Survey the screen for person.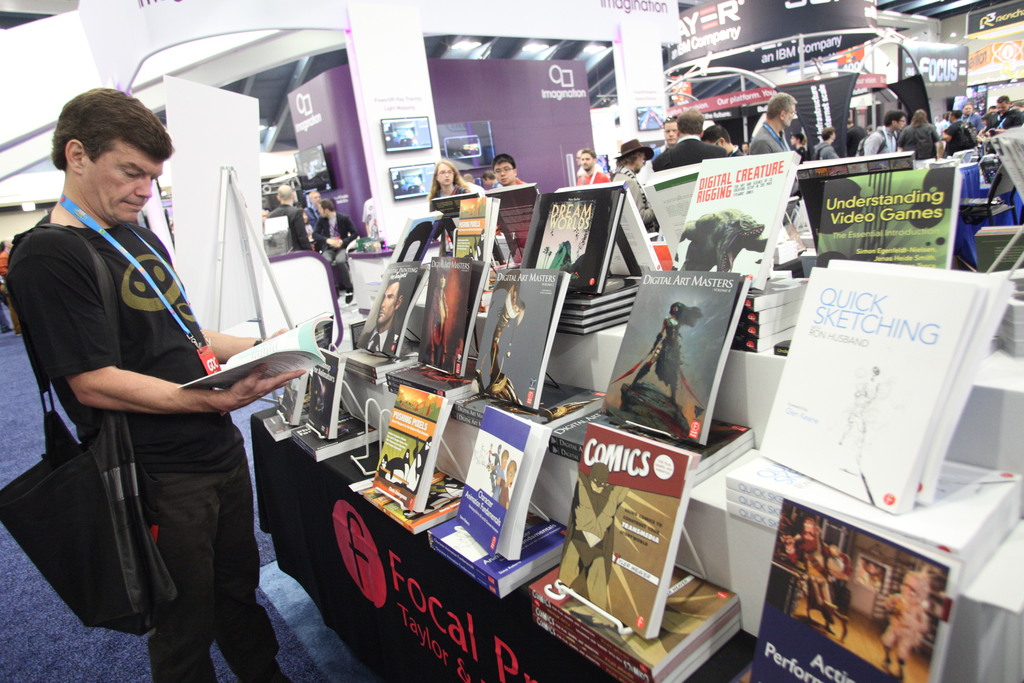
Survey found: 358:285:399:359.
